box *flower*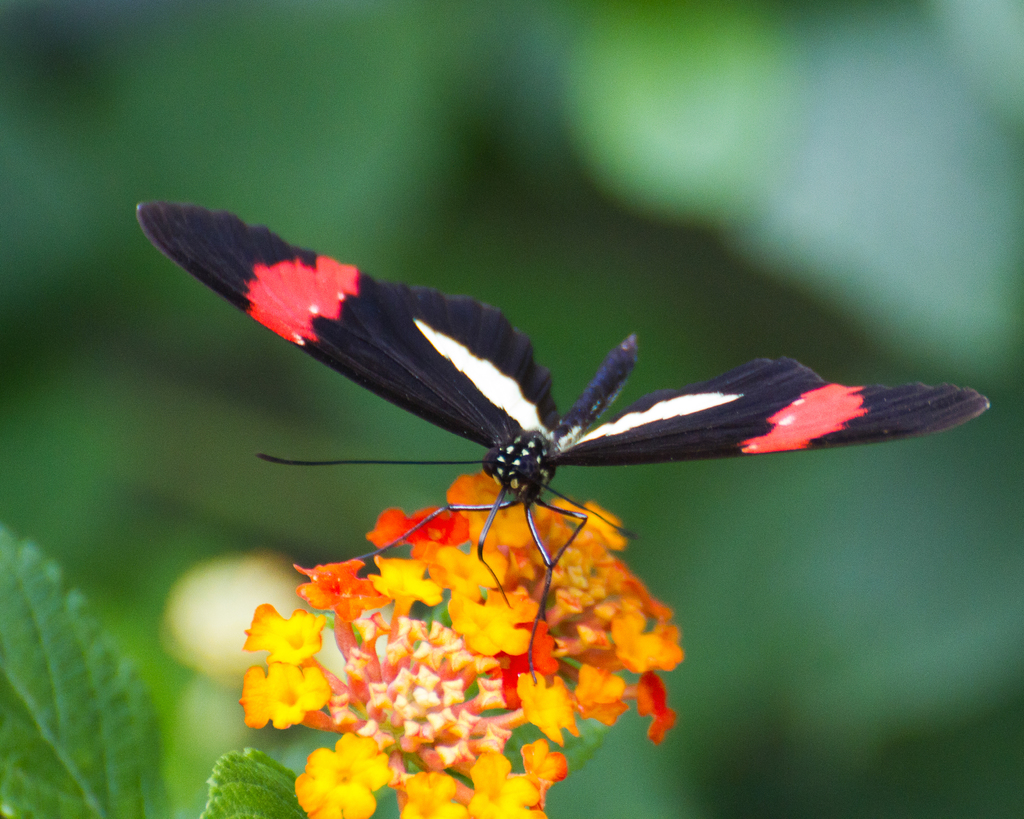
[293, 736, 385, 818]
